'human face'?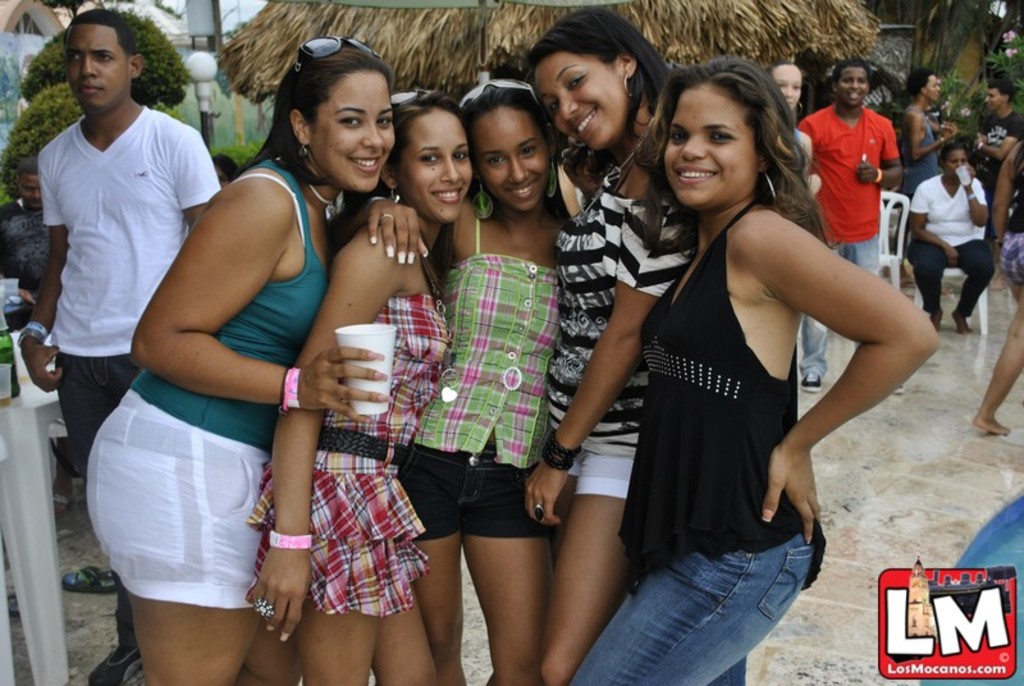
(918,76,937,102)
